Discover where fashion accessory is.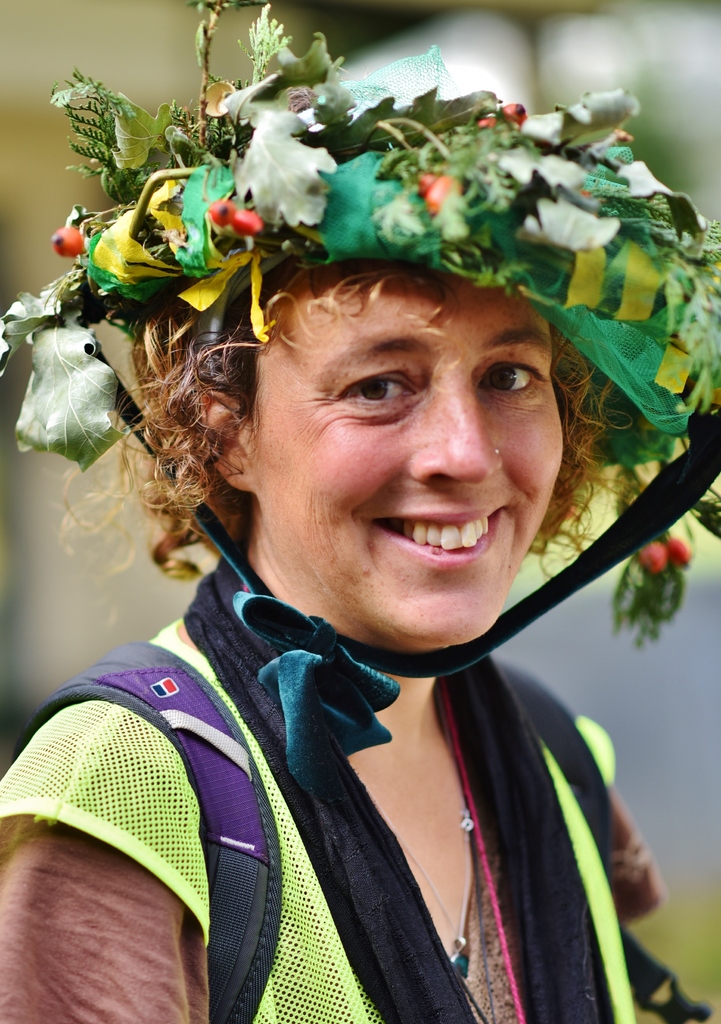
Discovered at detection(393, 802, 474, 980).
